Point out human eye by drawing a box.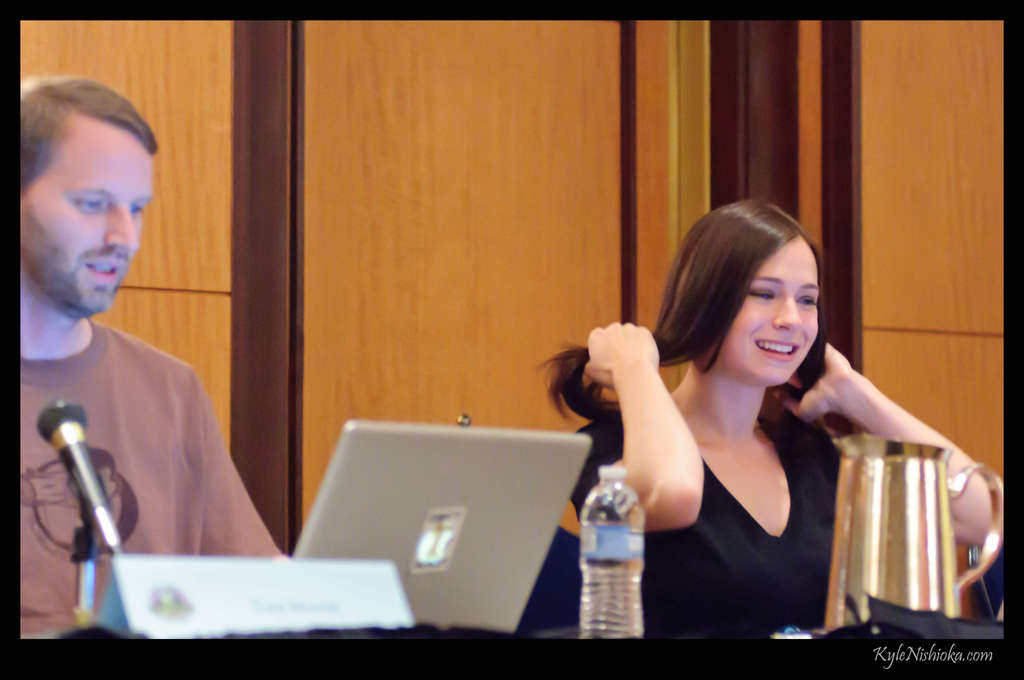
[x1=68, y1=193, x2=102, y2=213].
